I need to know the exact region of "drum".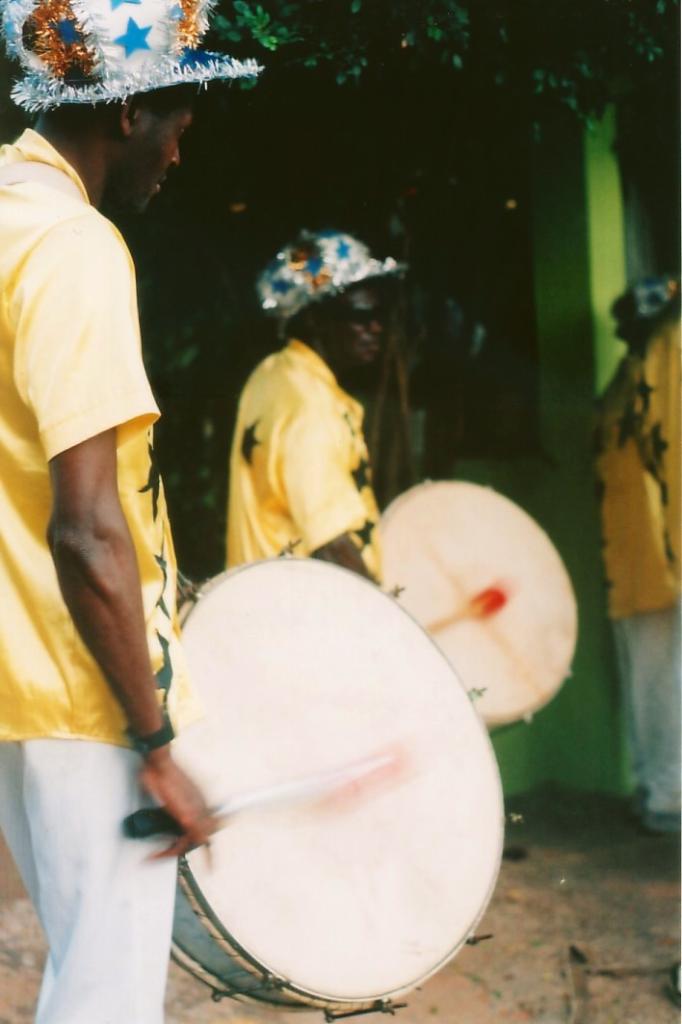
Region: (left=124, top=526, right=488, bottom=989).
